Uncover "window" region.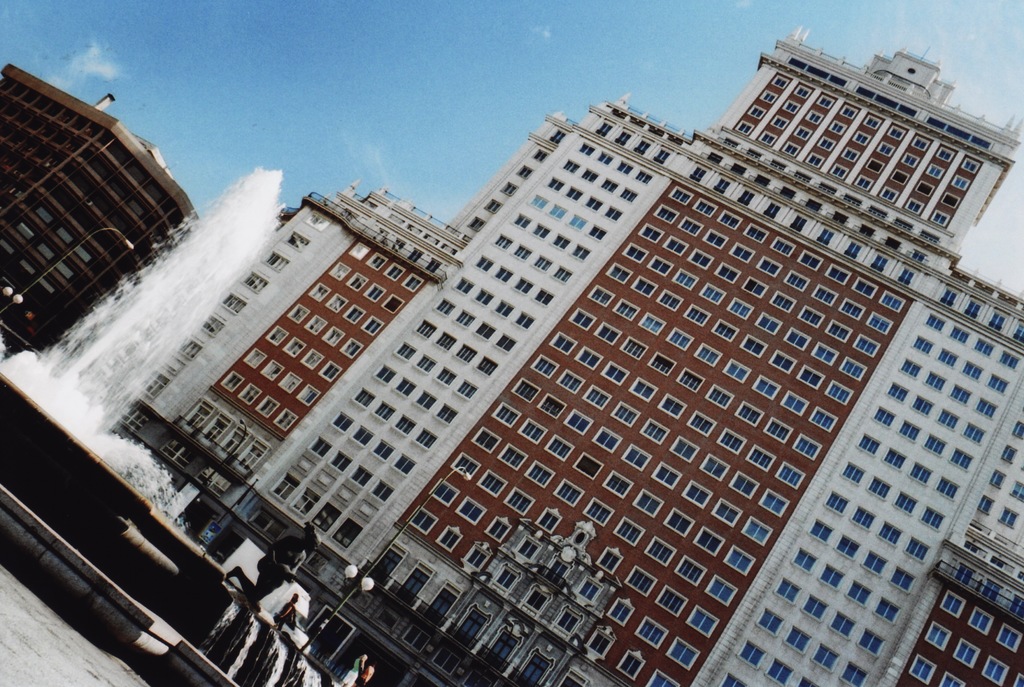
Uncovered: [817, 227, 831, 245].
